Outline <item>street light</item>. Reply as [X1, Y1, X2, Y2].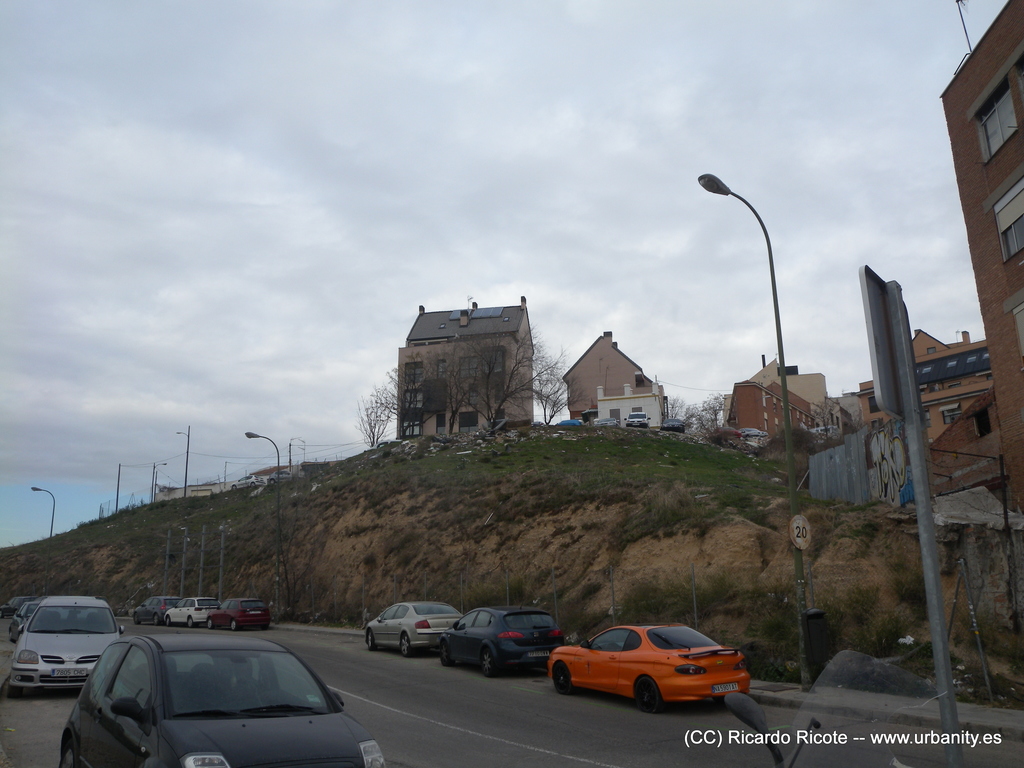
[150, 458, 168, 504].
